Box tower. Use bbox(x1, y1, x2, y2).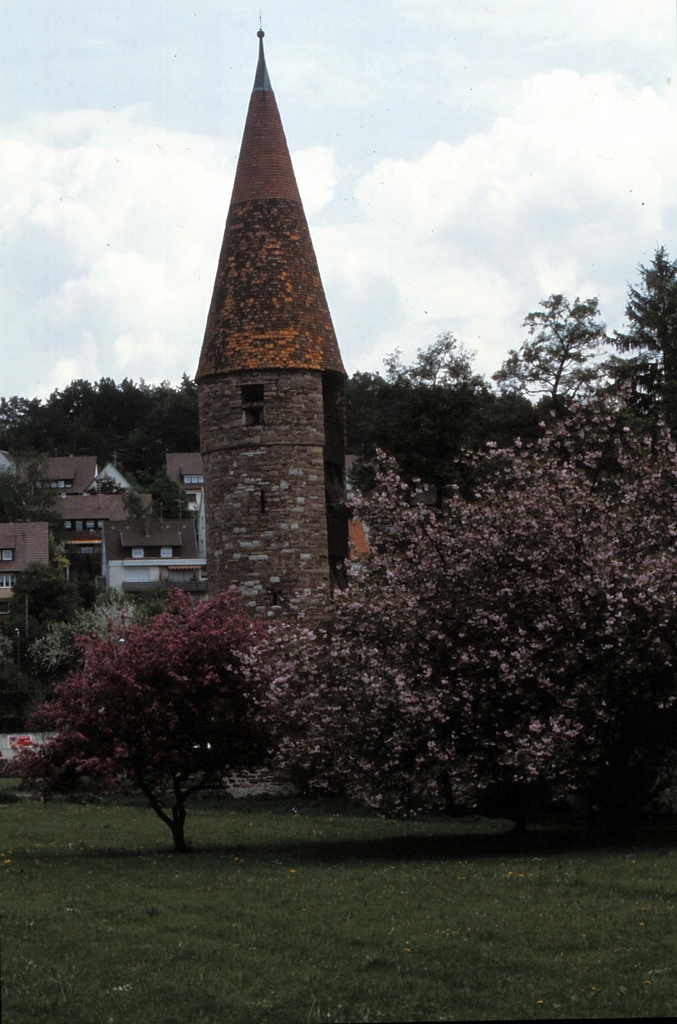
bbox(191, 9, 349, 629).
